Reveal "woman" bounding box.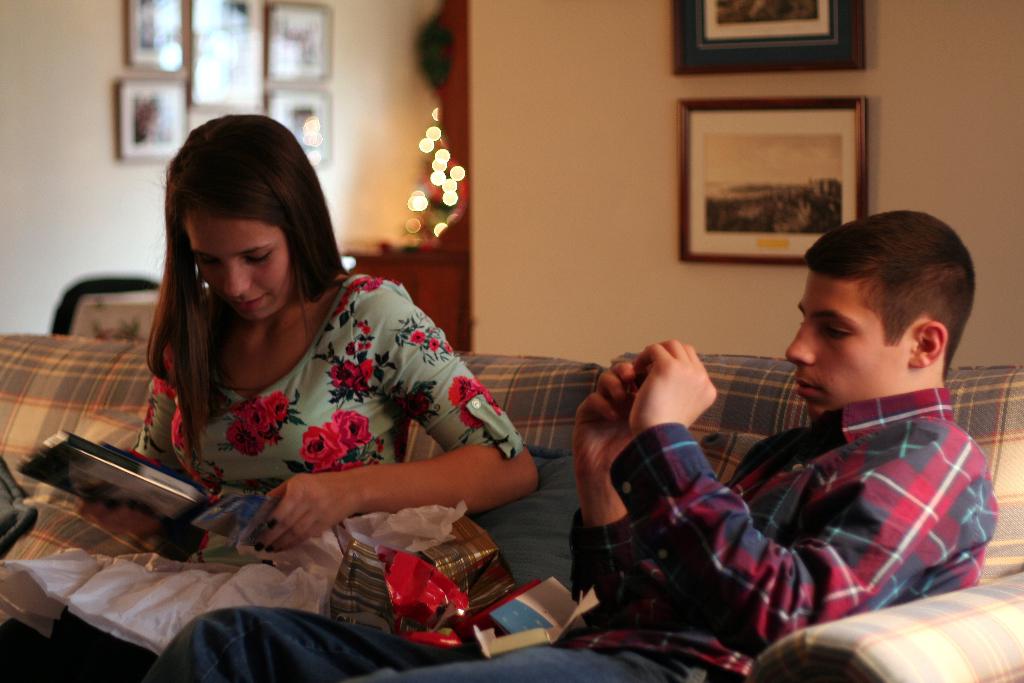
Revealed: select_region(101, 122, 532, 614).
